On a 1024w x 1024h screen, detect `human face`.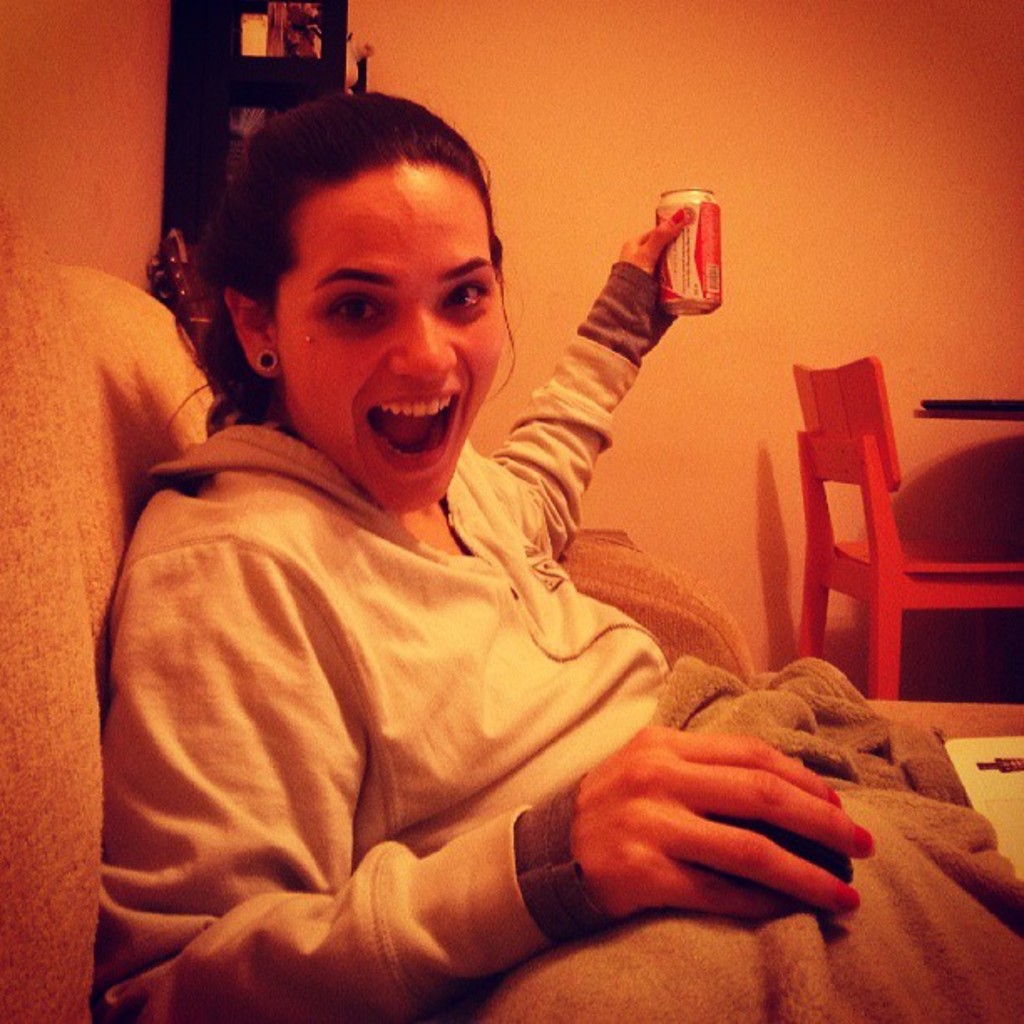
l=276, t=161, r=505, b=514.
